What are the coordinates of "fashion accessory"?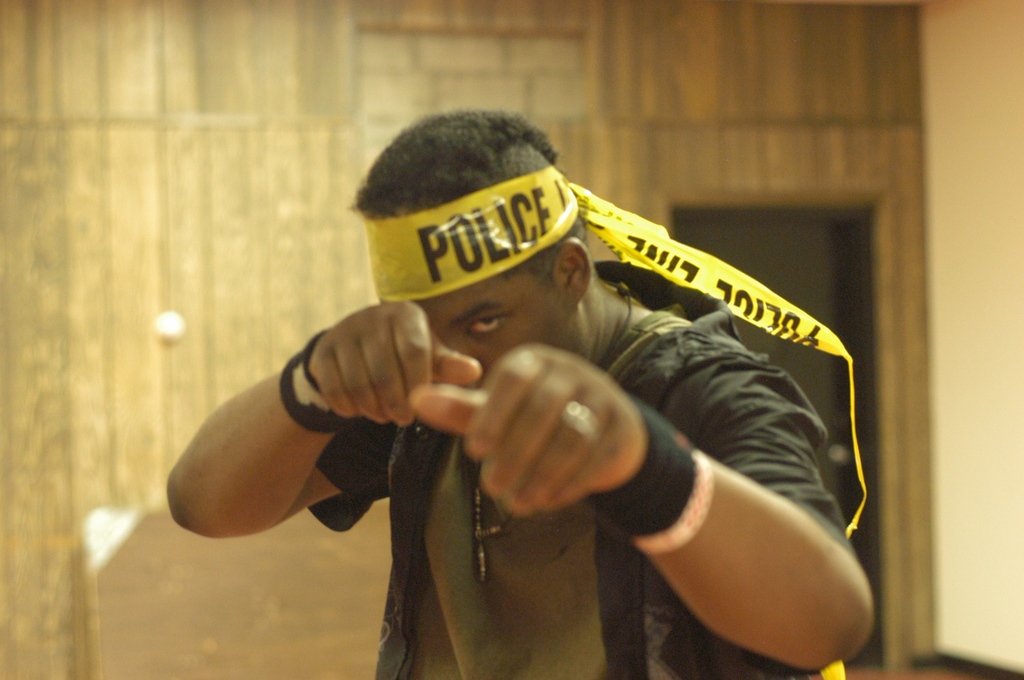
(x1=637, y1=451, x2=716, y2=558).
